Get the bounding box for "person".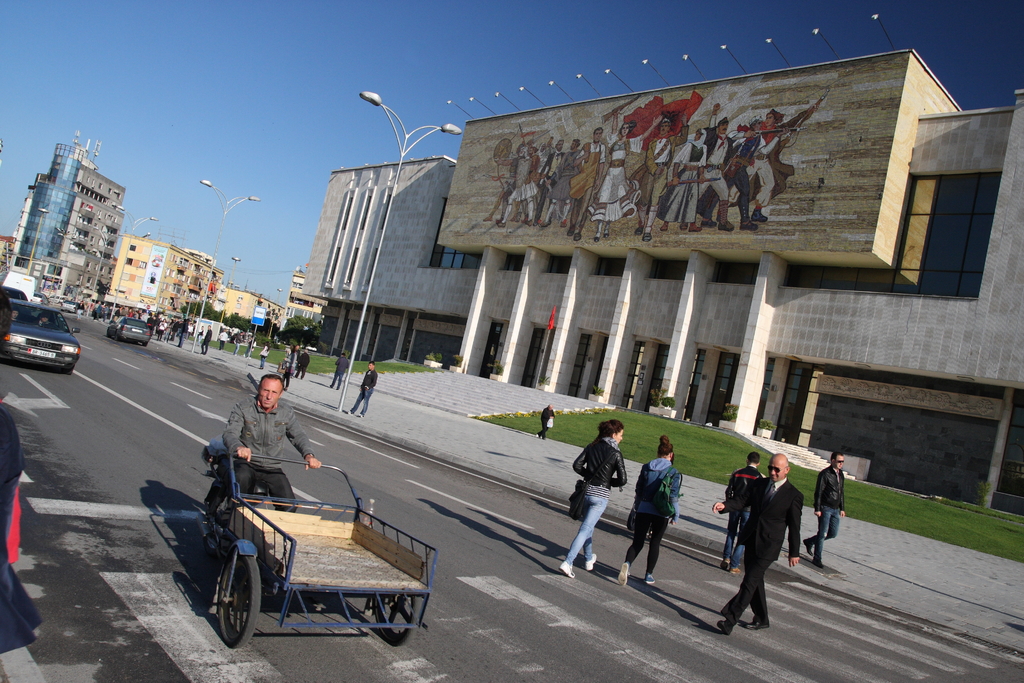
left=344, top=363, right=376, bottom=420.
